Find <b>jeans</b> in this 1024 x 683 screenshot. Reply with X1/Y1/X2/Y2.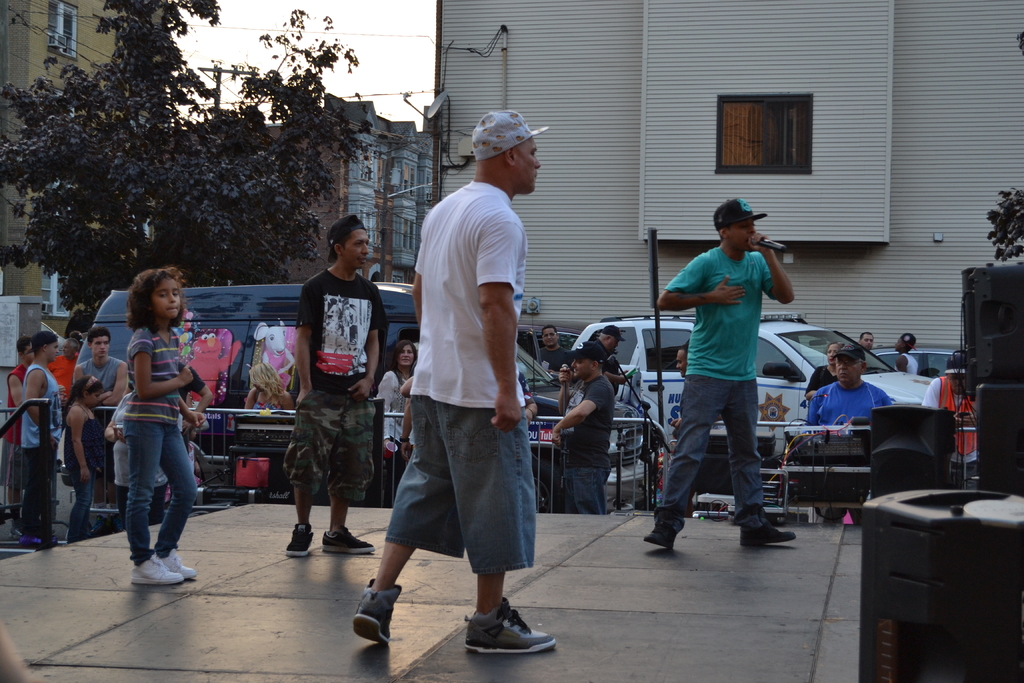
110/413/192/592.
